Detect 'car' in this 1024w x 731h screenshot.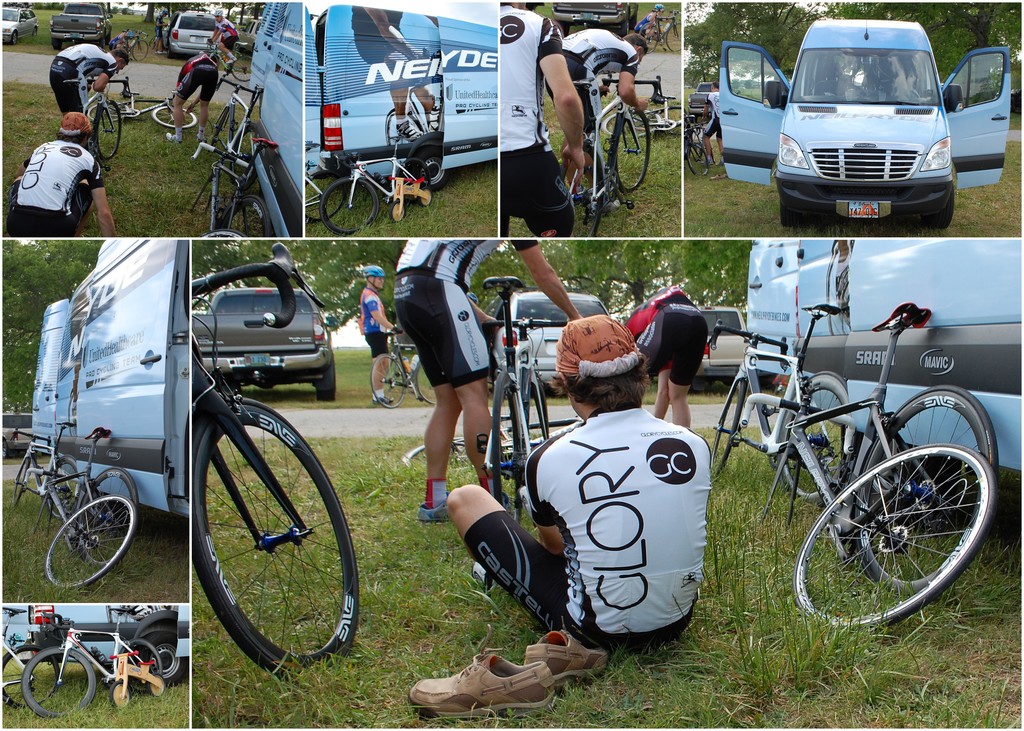
Detection: (left=232, top=0, right=300, bottom=213).
